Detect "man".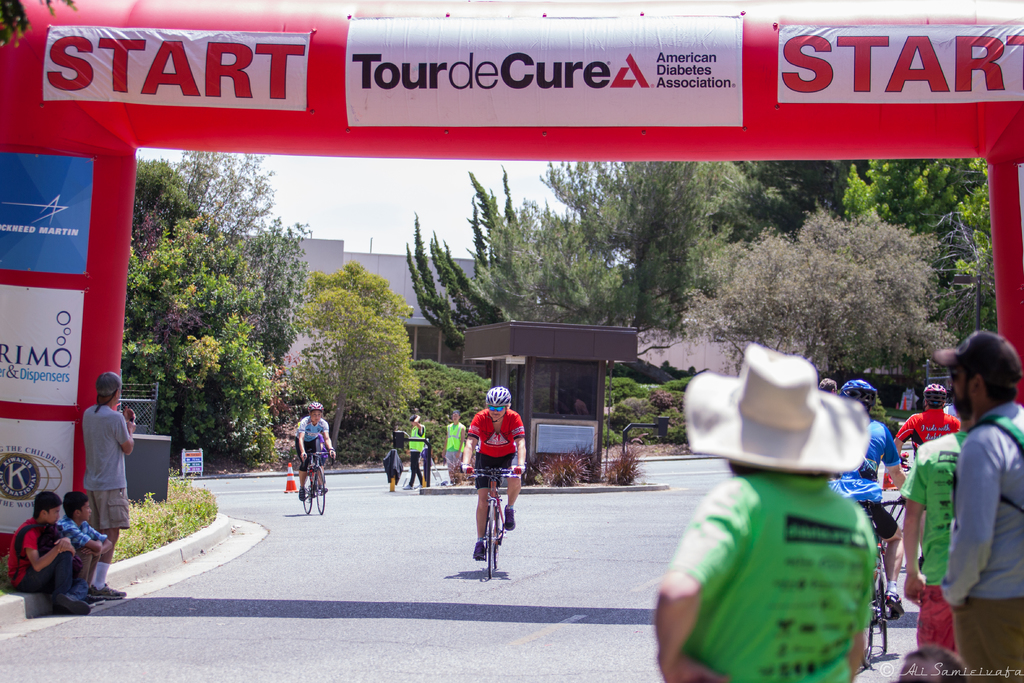
Detected at bbox=[461, 386, 525, 561].
